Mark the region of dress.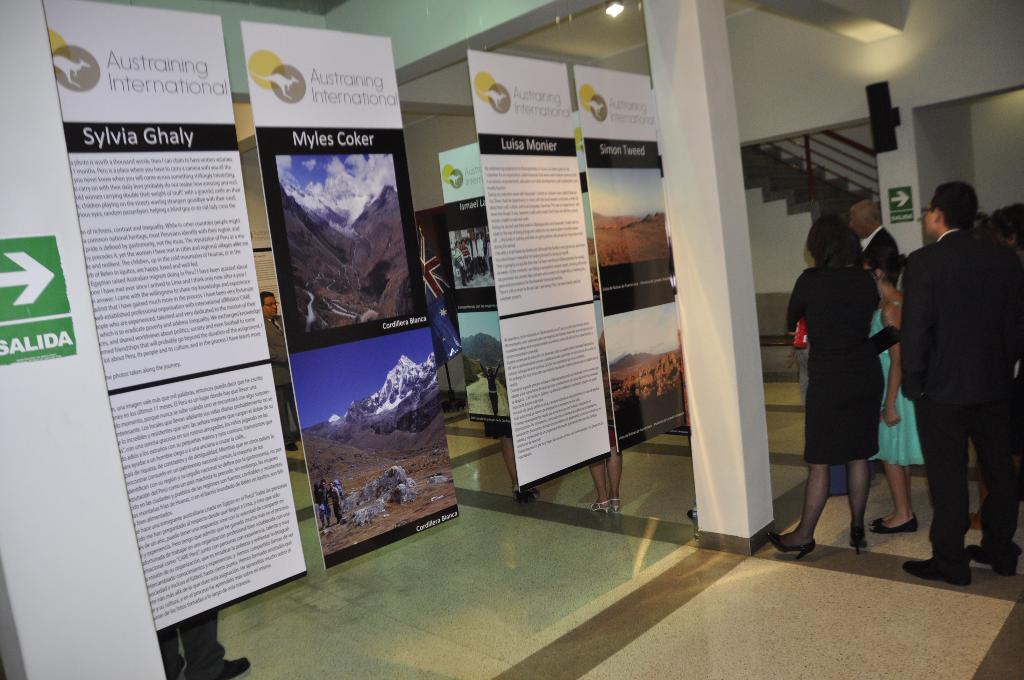
Region: box=[785, 260, 885, 465].
